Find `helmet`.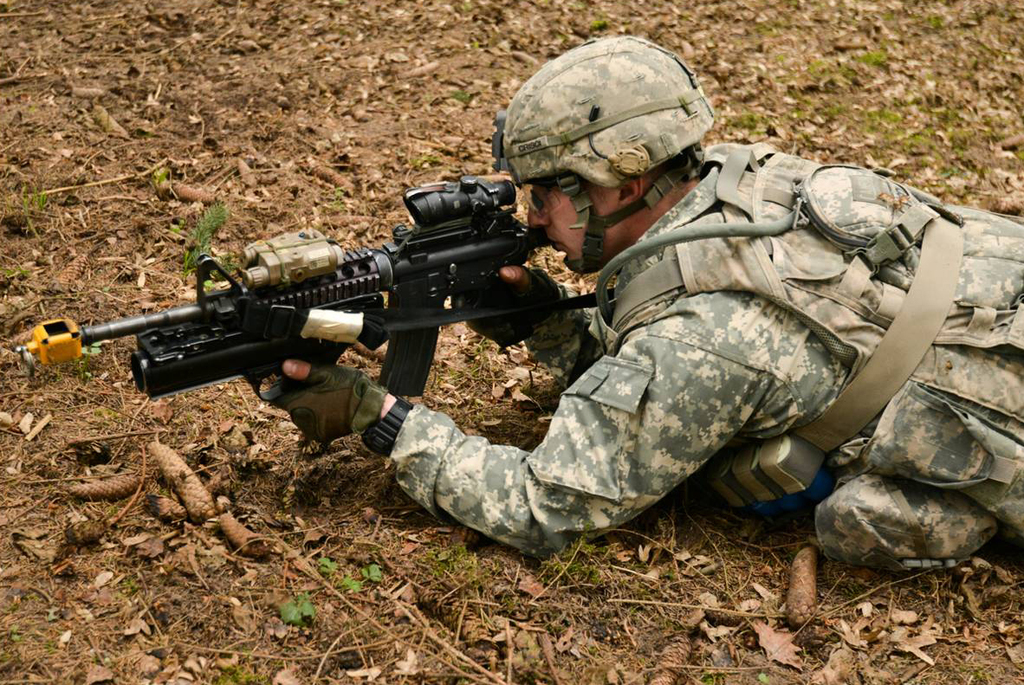
Rect(487, 48, 718, 242).
